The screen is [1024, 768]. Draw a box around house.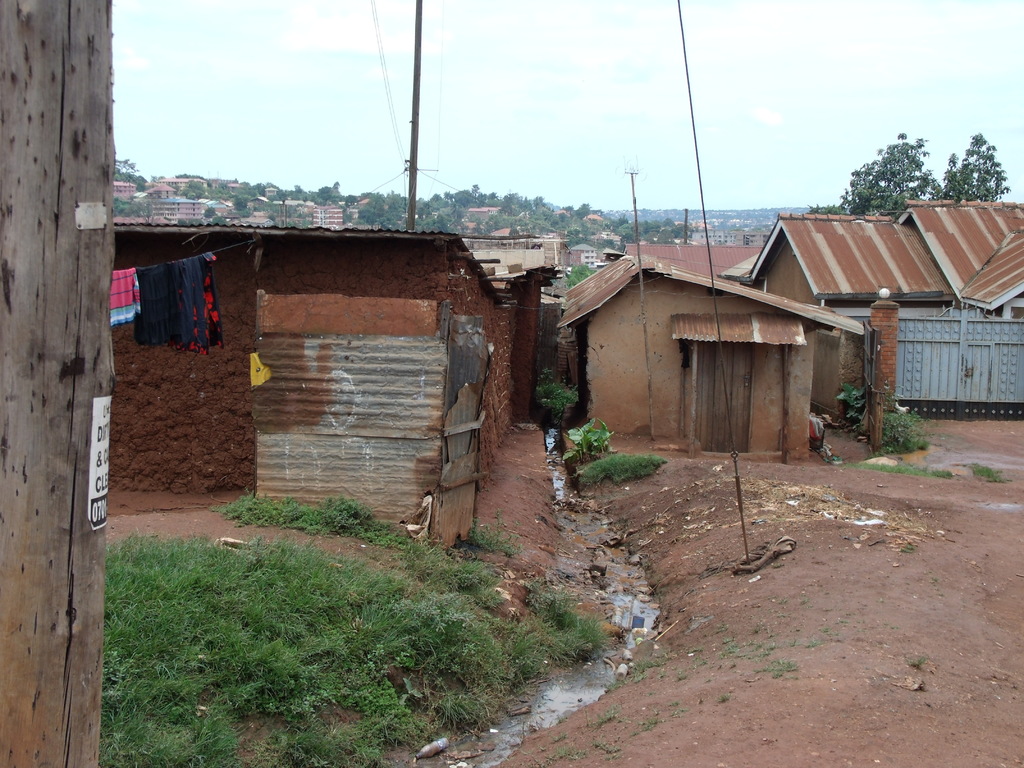
[564, 240, 605, 276].
